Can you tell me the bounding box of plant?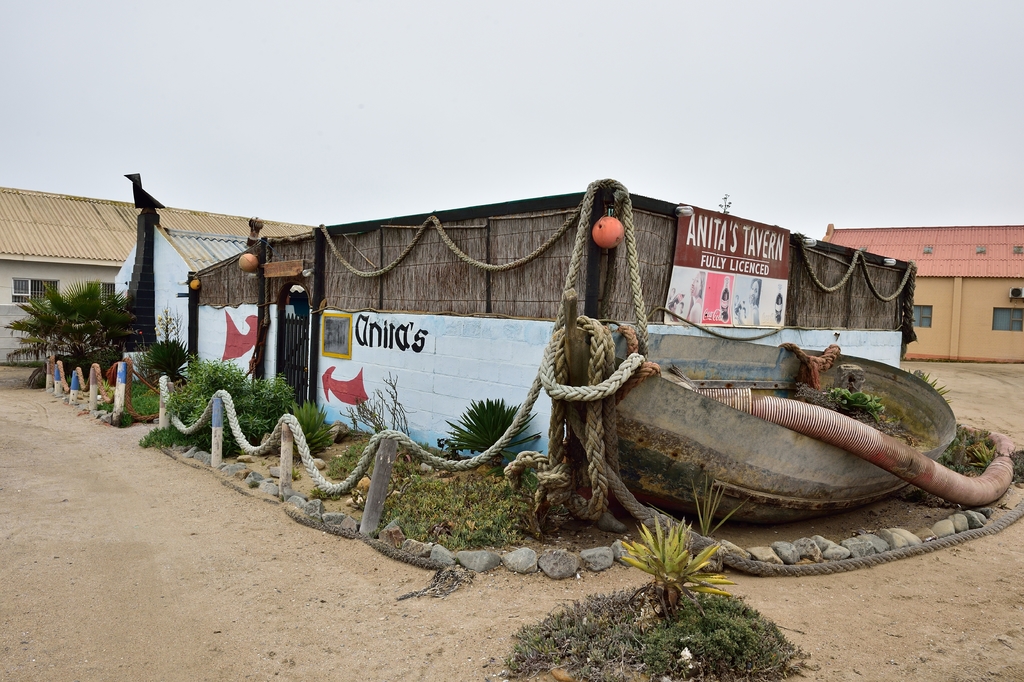
132,347,340,456.
